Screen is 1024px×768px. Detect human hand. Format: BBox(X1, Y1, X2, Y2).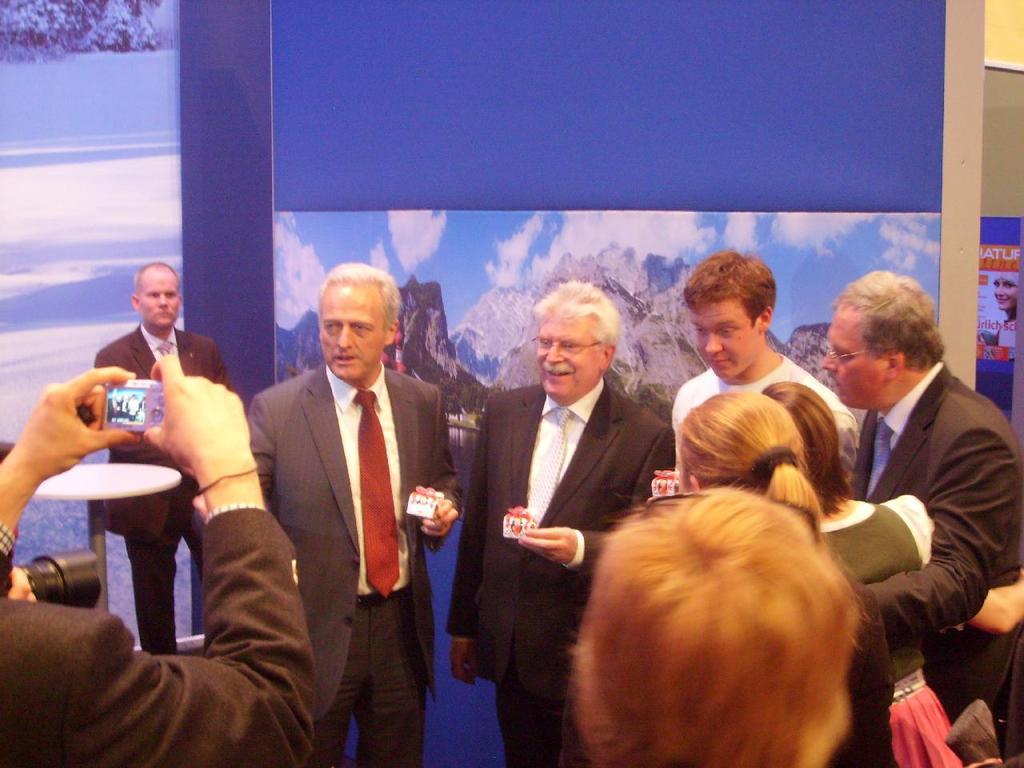
BBox(139, 352, 250, 482).
